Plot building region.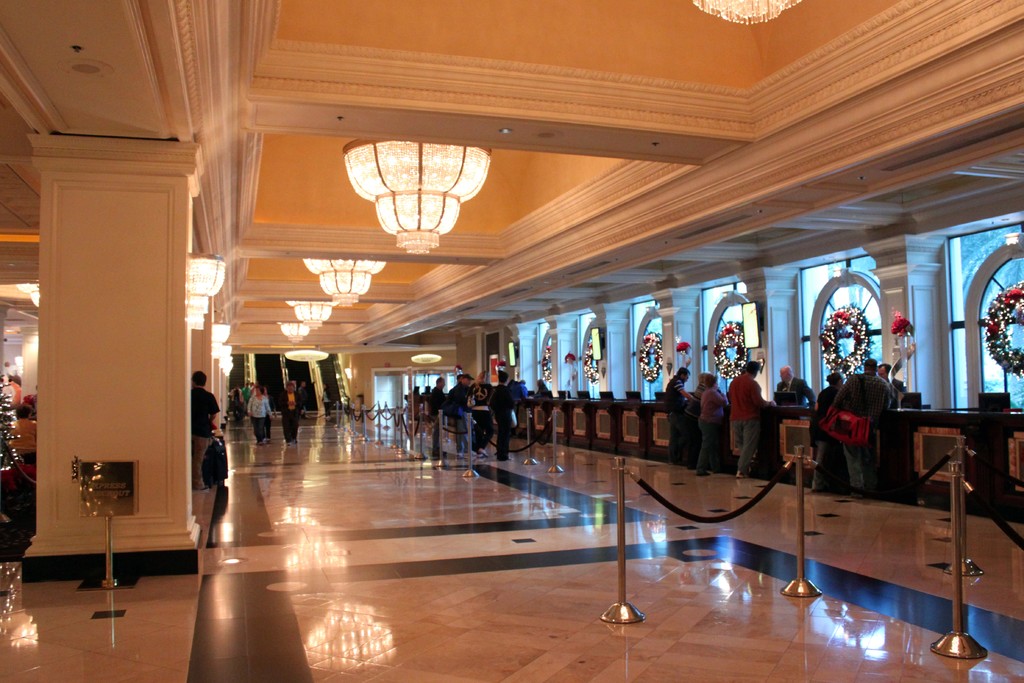
Plotted at locate(0, 0, 1023, 682).
